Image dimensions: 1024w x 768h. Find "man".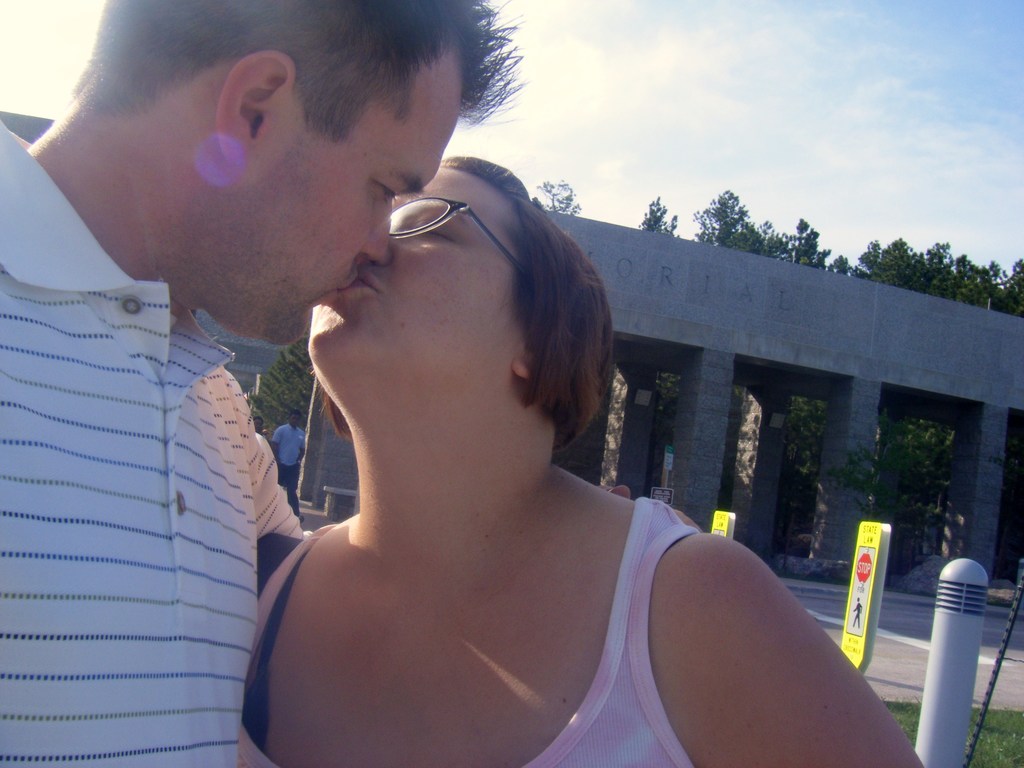
box(271, 408, 307, 521).
